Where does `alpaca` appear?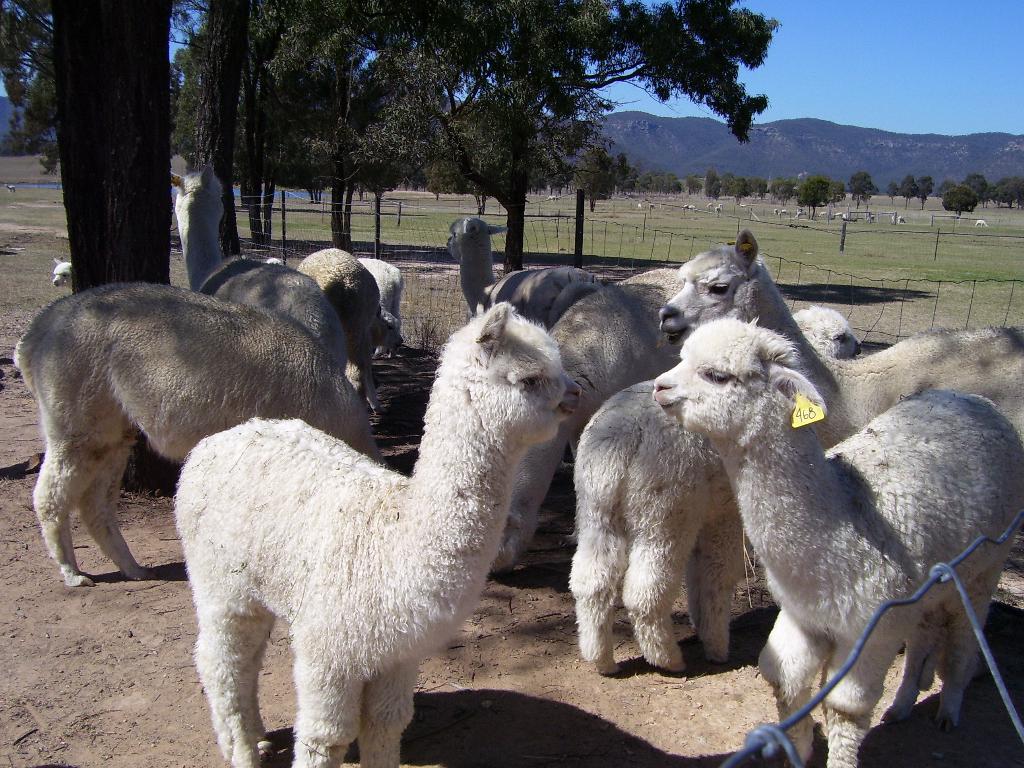
Appears at box=[976, 220, 989, 226].
